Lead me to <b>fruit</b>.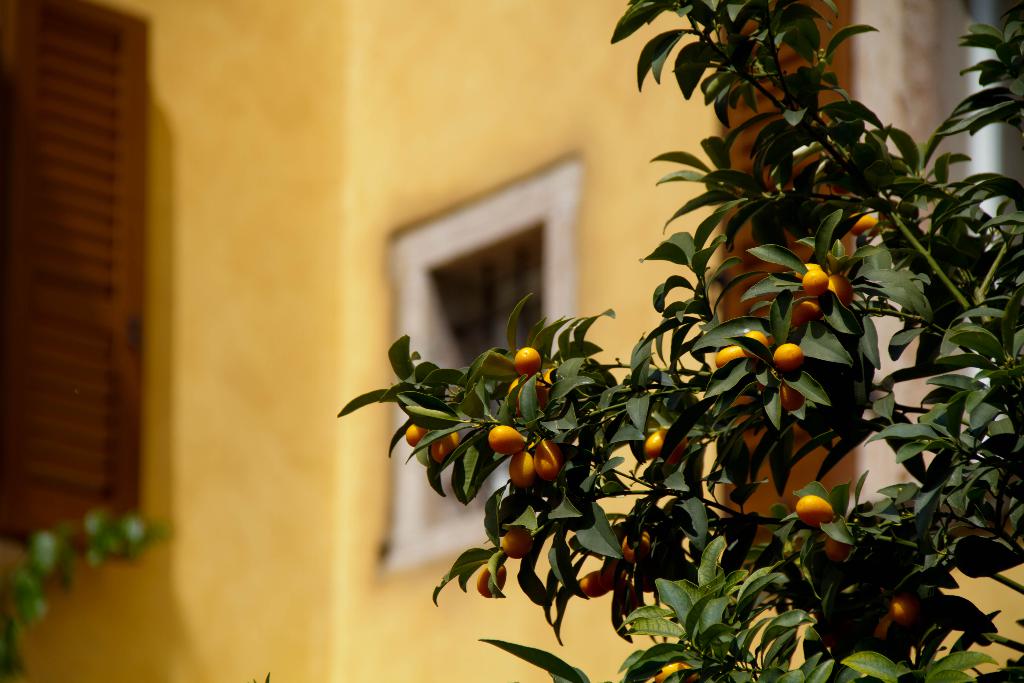
Lead to {"x1": 415, "y1": 433, "x2": 433, "y2": 469}.
